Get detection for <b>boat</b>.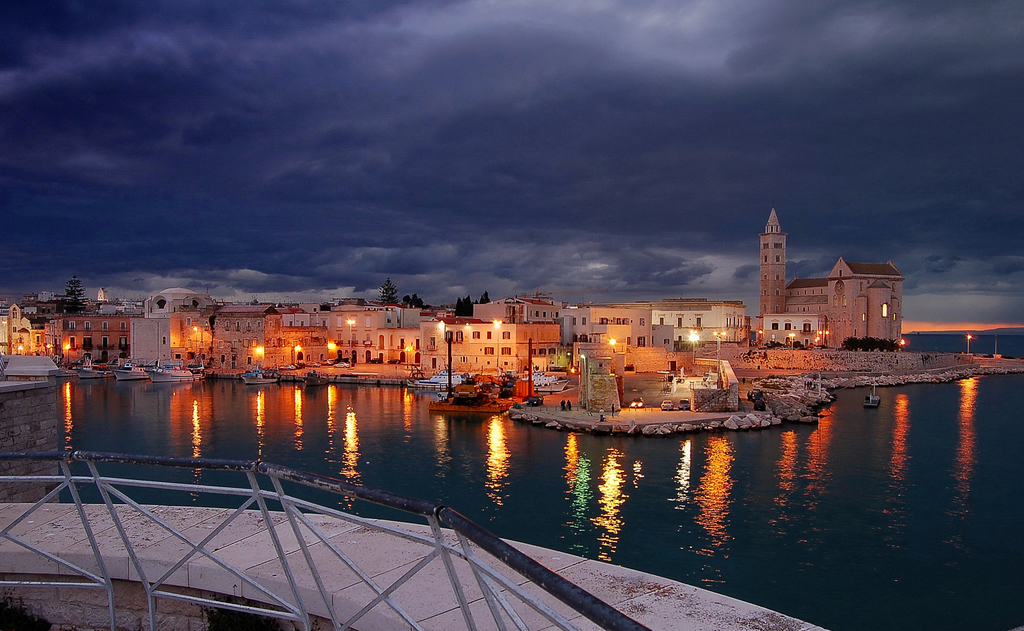
Detection: [865, 379, 883, 411].
